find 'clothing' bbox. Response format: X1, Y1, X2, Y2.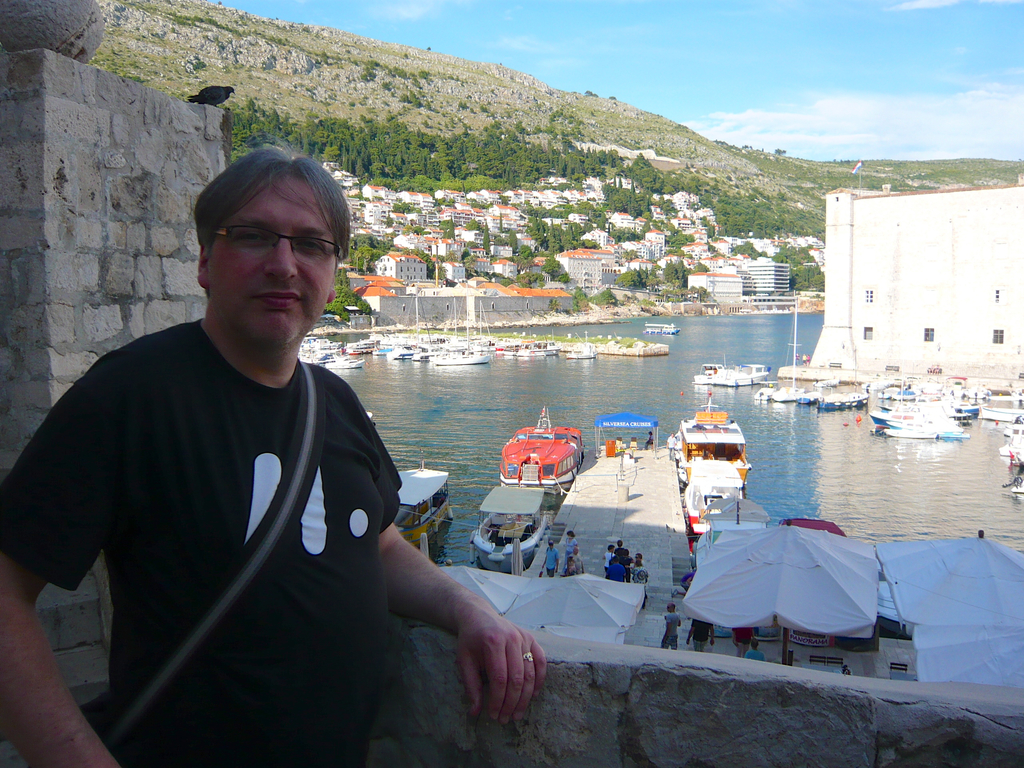
22, 259, 444, 746.
